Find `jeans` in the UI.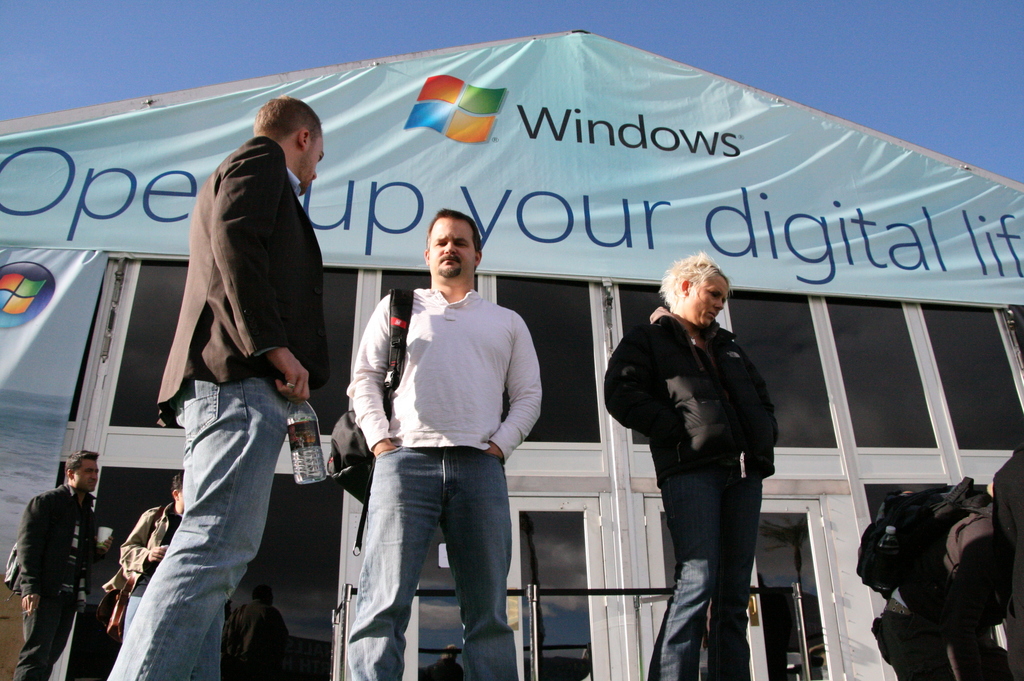
UI element at [98, 363, 285, 680].
